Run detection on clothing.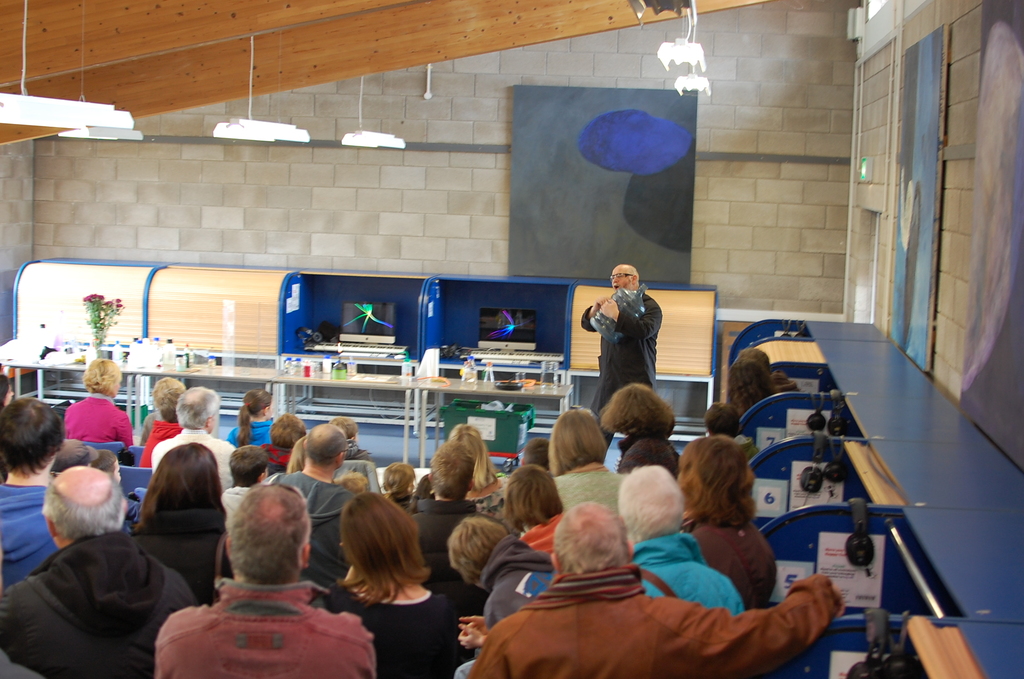
Result: [0, 468, 67, 593].
